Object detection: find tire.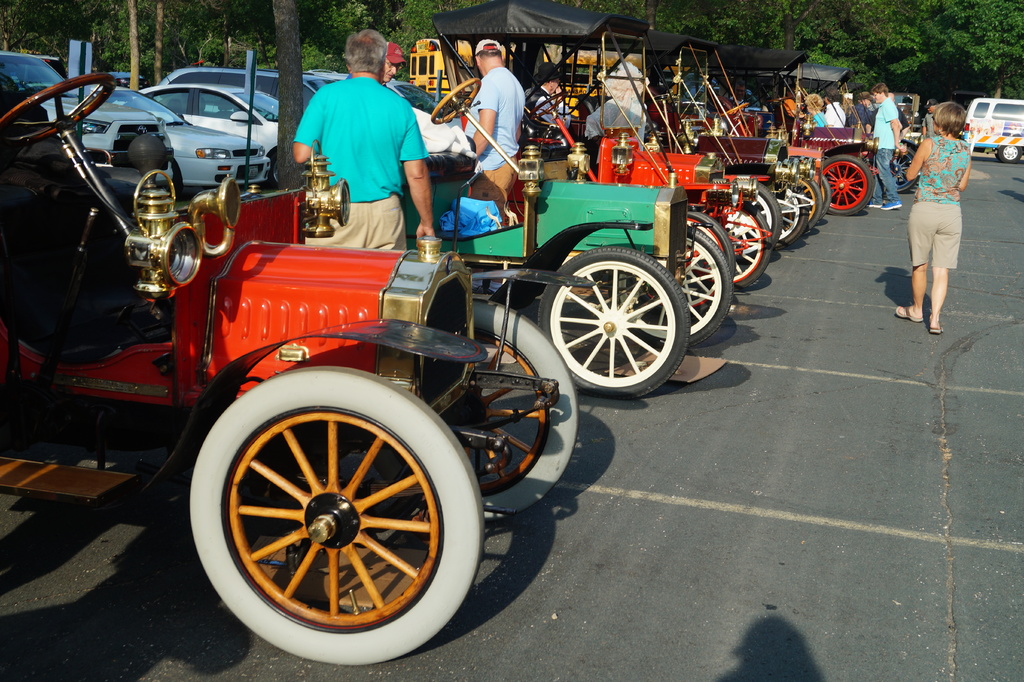
<box>813,151,866,215</box>.
